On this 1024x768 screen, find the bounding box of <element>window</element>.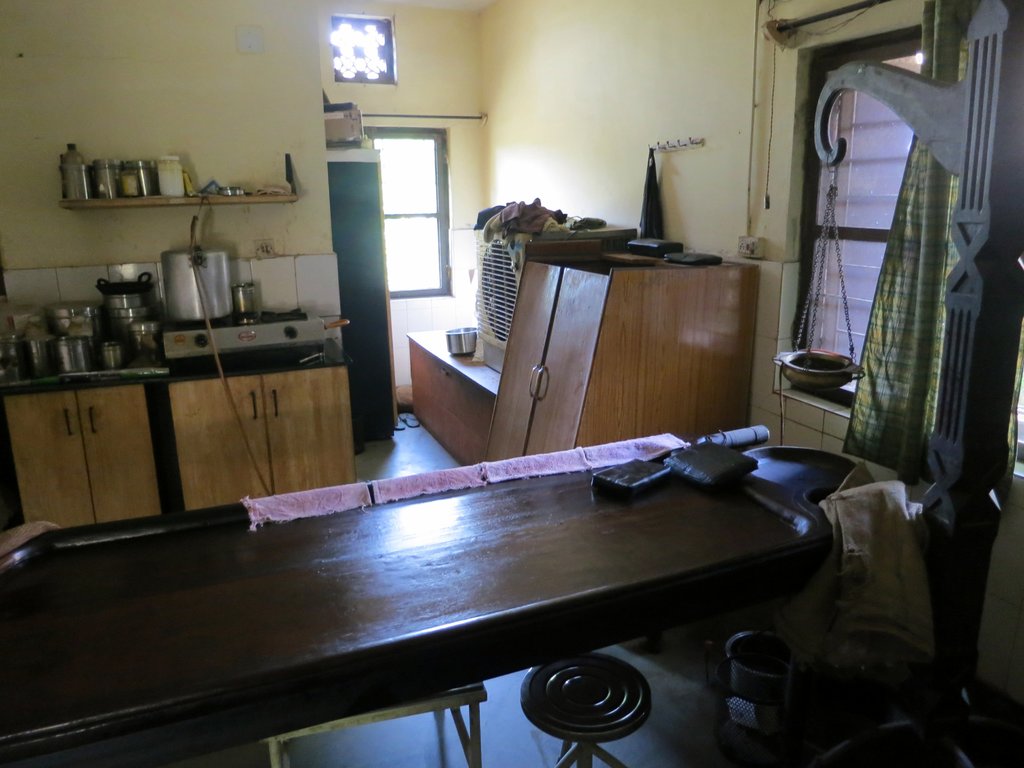
Bounding box: bbox=[356, 98, 461, 310].
